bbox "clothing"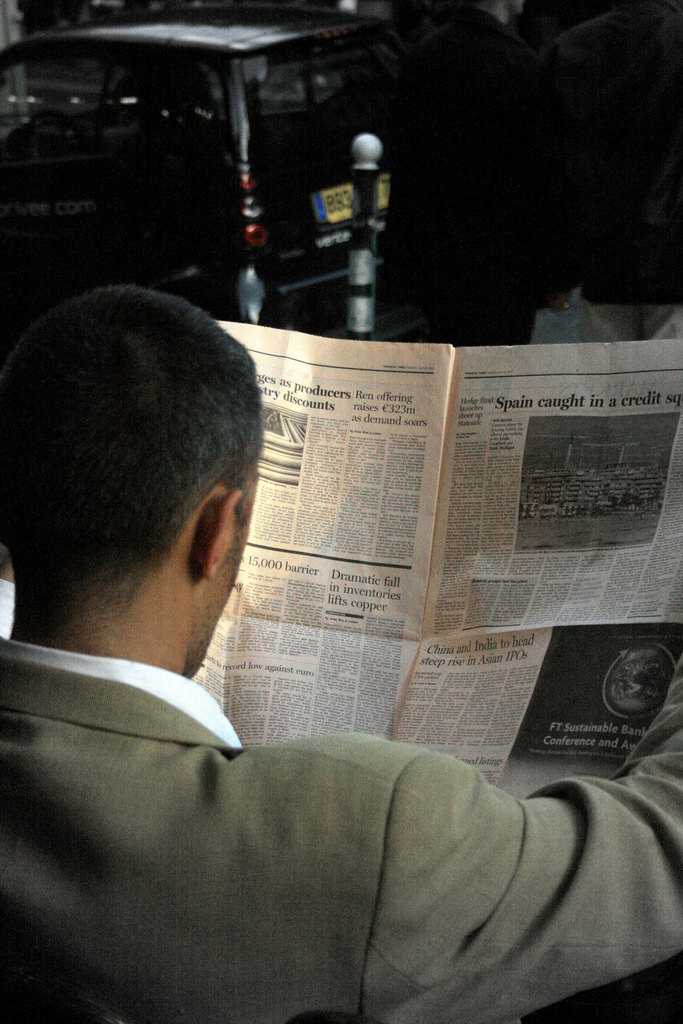
44 673 680 1023
